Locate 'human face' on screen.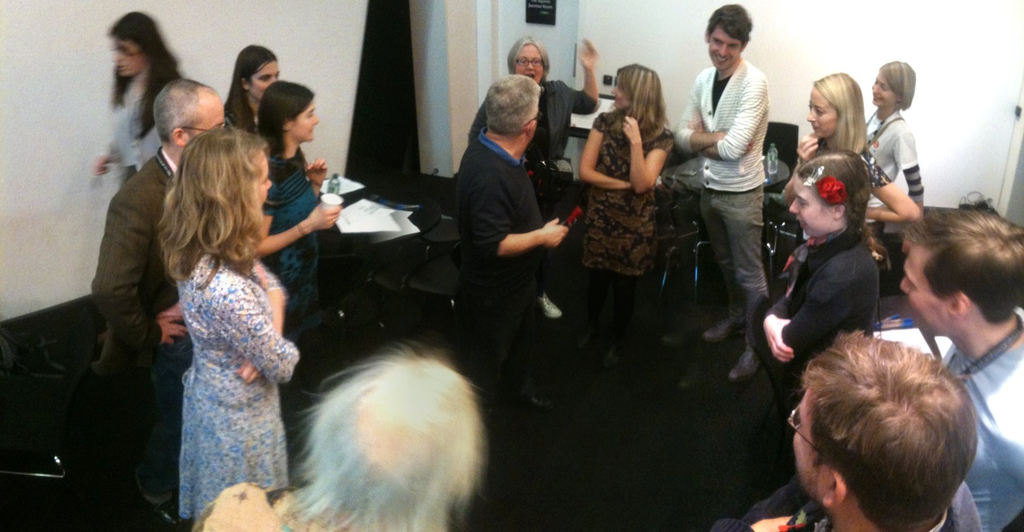
On screen at crop(293, 99, 317, 140).
